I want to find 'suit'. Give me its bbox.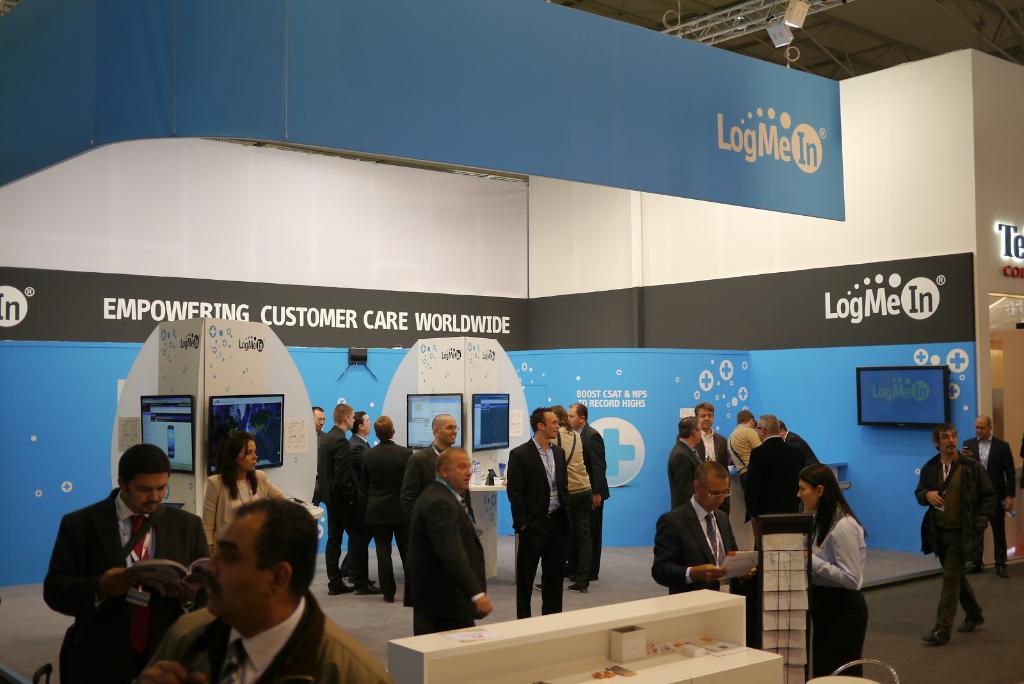
792, 430, 820, 464.
